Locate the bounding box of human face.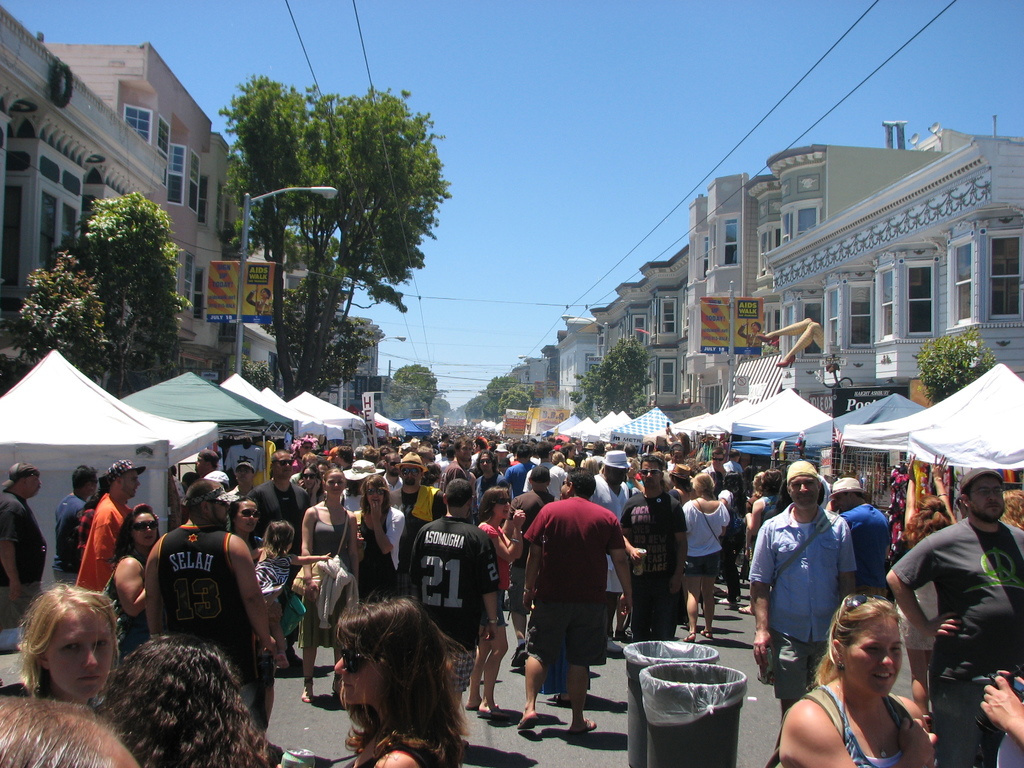
Bounding box: crop(25, 476, 44, 497).
